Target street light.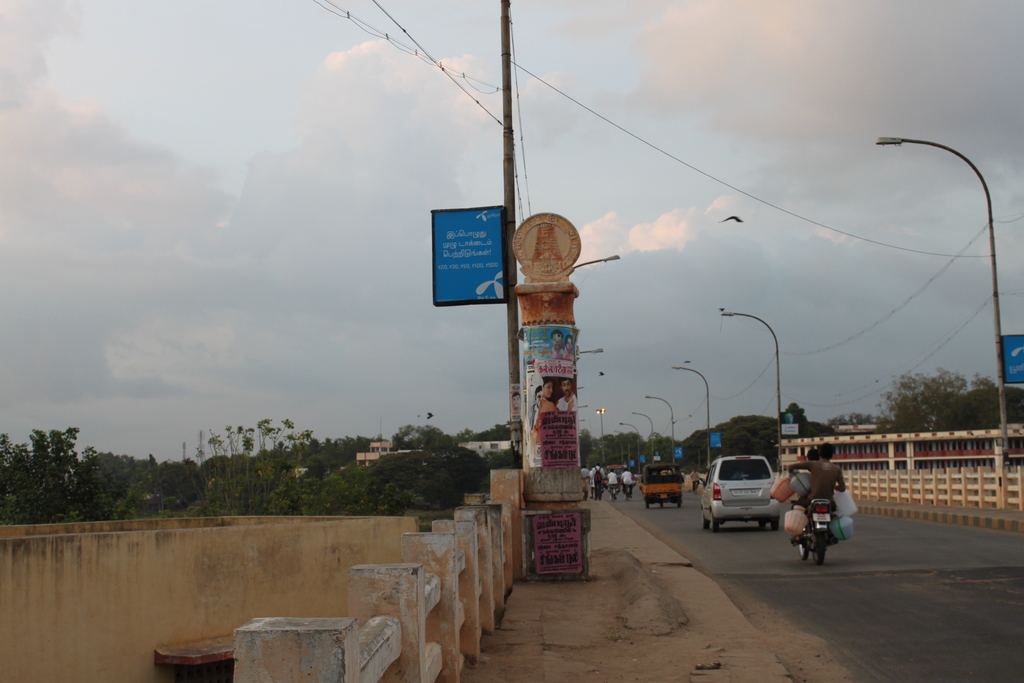
Target region: 874:138:1008:461.
